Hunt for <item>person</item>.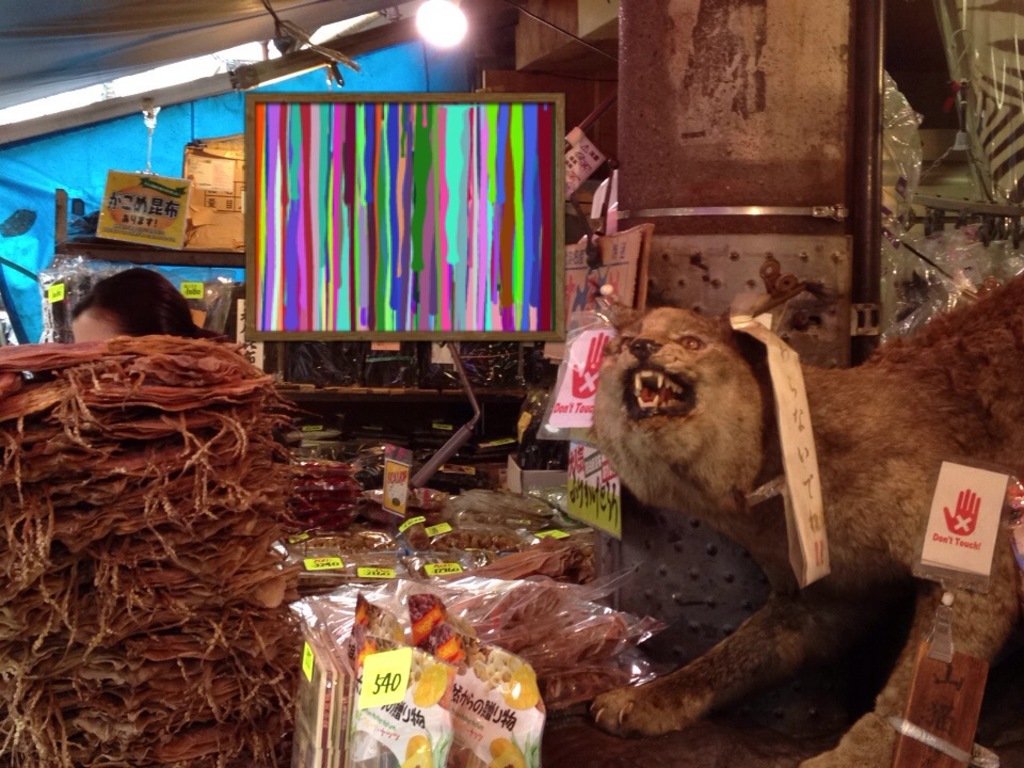
Hunted down at locate(71, 269, 225, 342).
